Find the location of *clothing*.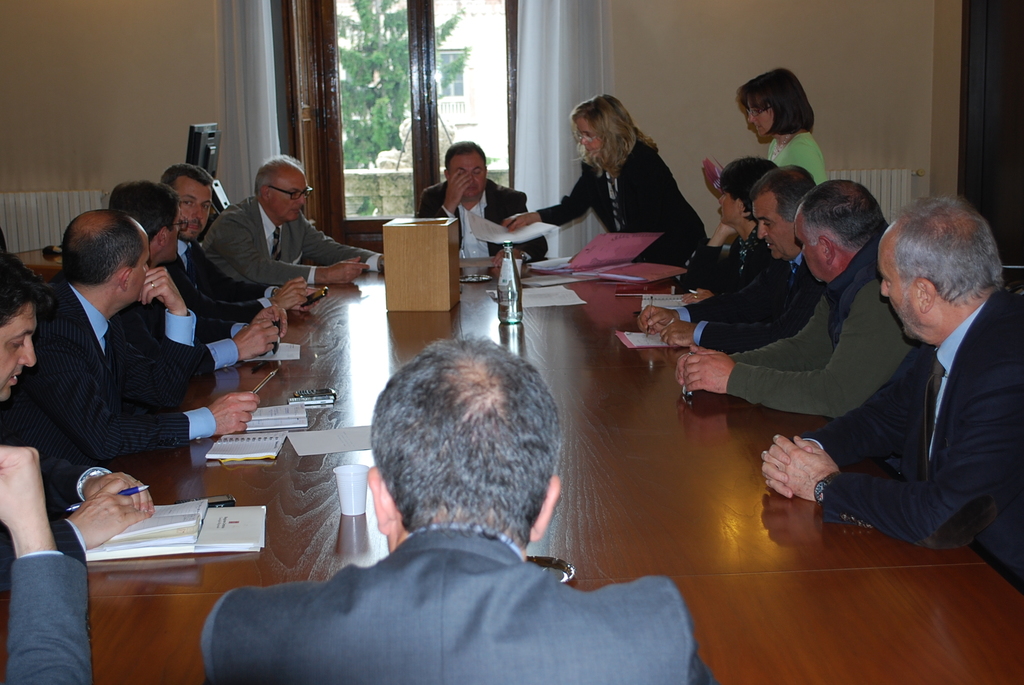
Location: {"x1": 0, "y1": 400, "x2": 119, "y2": 557}.
